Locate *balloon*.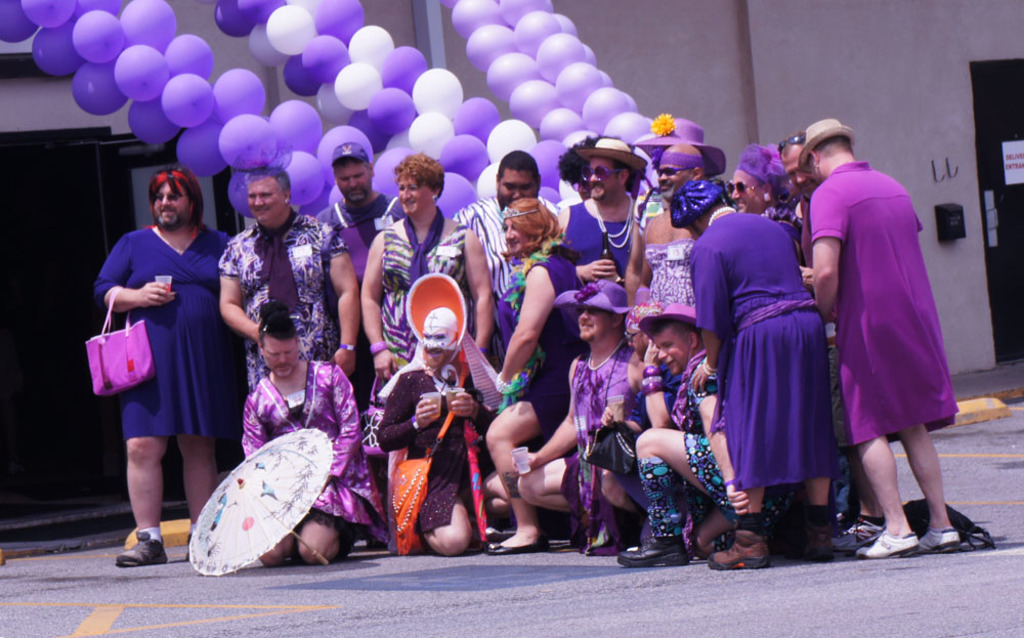
Bounding box: bbox=(509, 83, 562, 129).
